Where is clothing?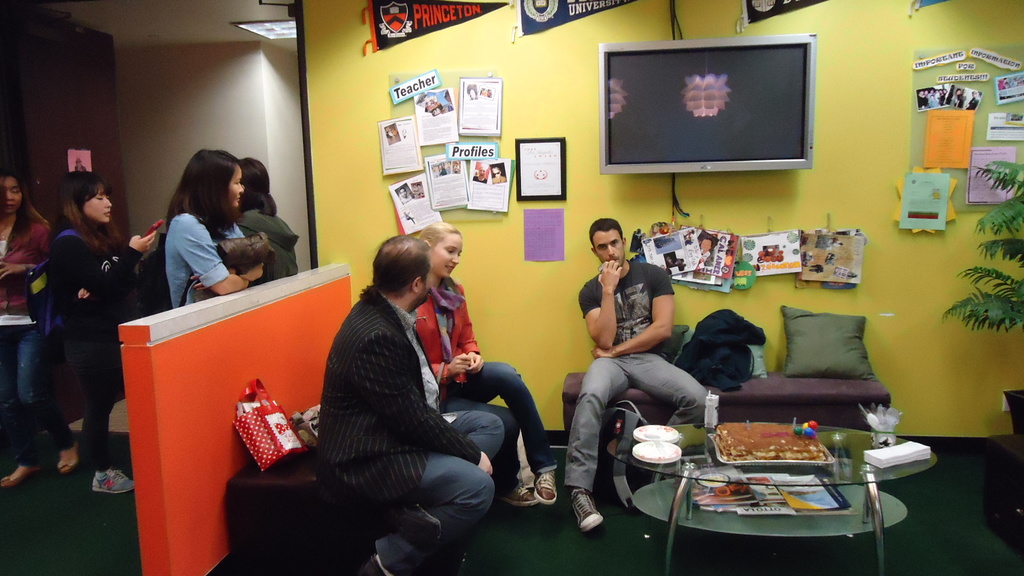
{"left": 25, "top": 186, "right": 133, "bottom": 443}.
